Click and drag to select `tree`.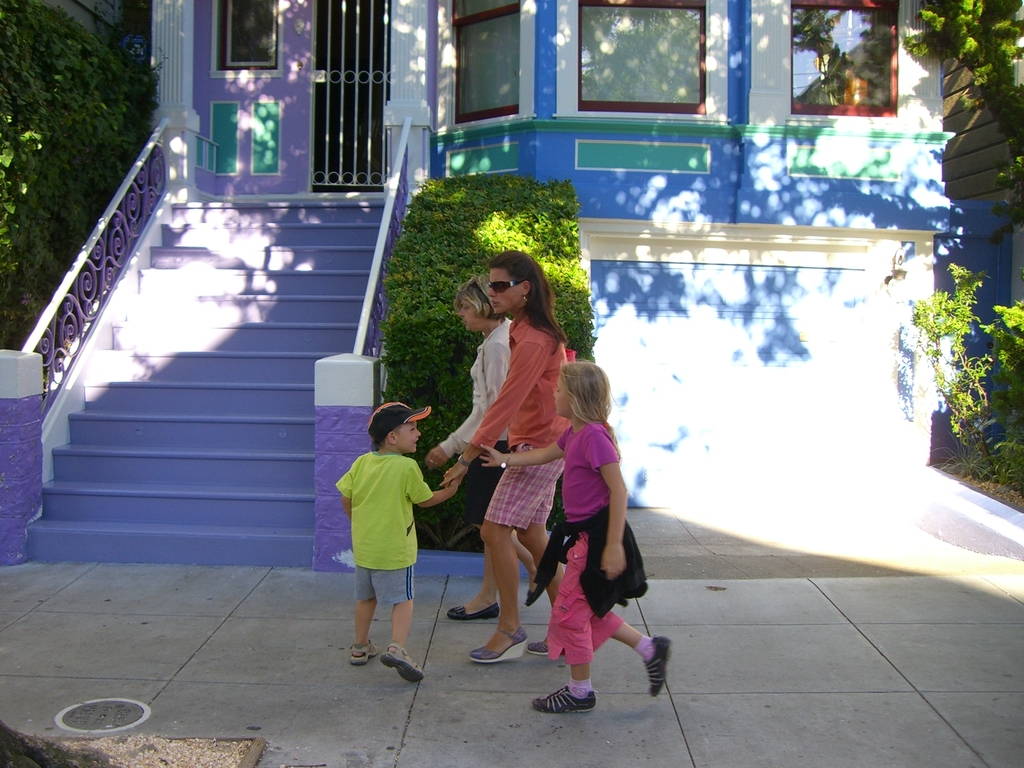
Selection: locate(905, 0, 1023, 250).
